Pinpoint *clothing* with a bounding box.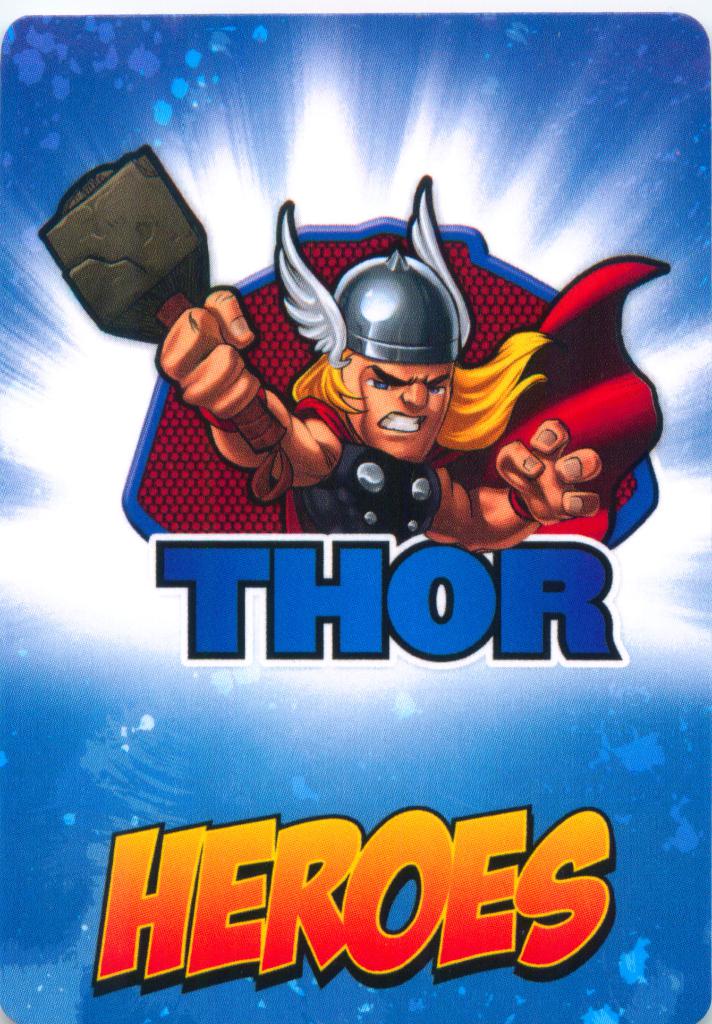
crop(289, 255, 665, 536).
